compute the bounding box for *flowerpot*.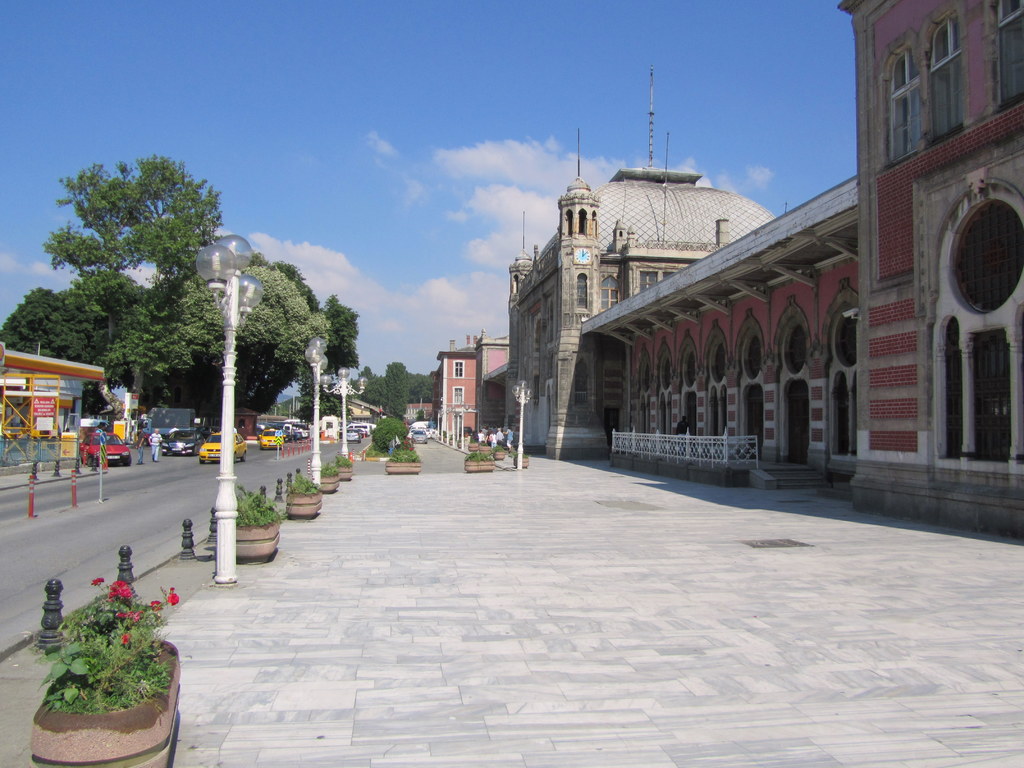
x1=465 y1=461 x2=494 y2=472.
